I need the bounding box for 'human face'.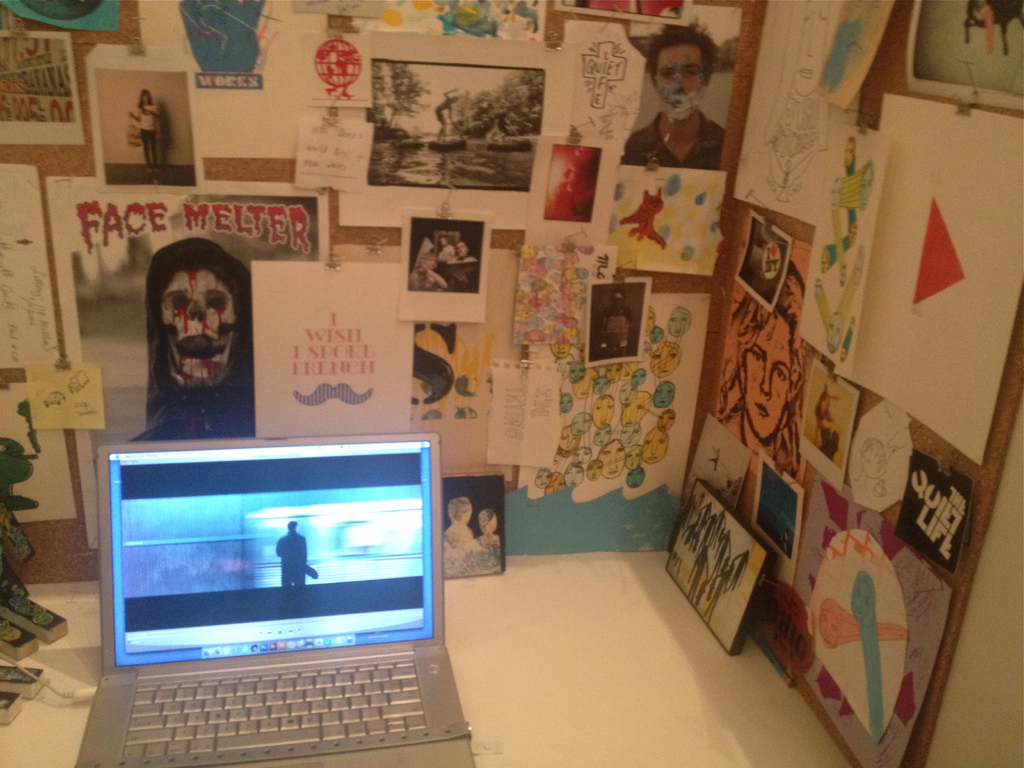
Here it is: bbox=(618, 419, 641, 447).
